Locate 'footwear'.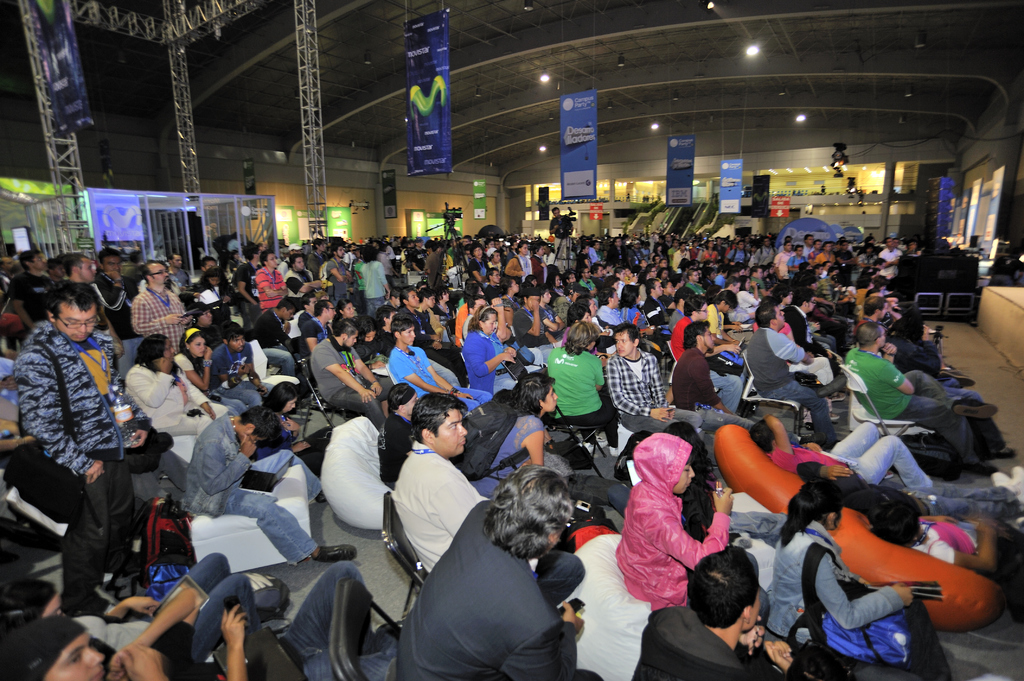
Bounding box: bbox=[311, 547, 358, 565].
